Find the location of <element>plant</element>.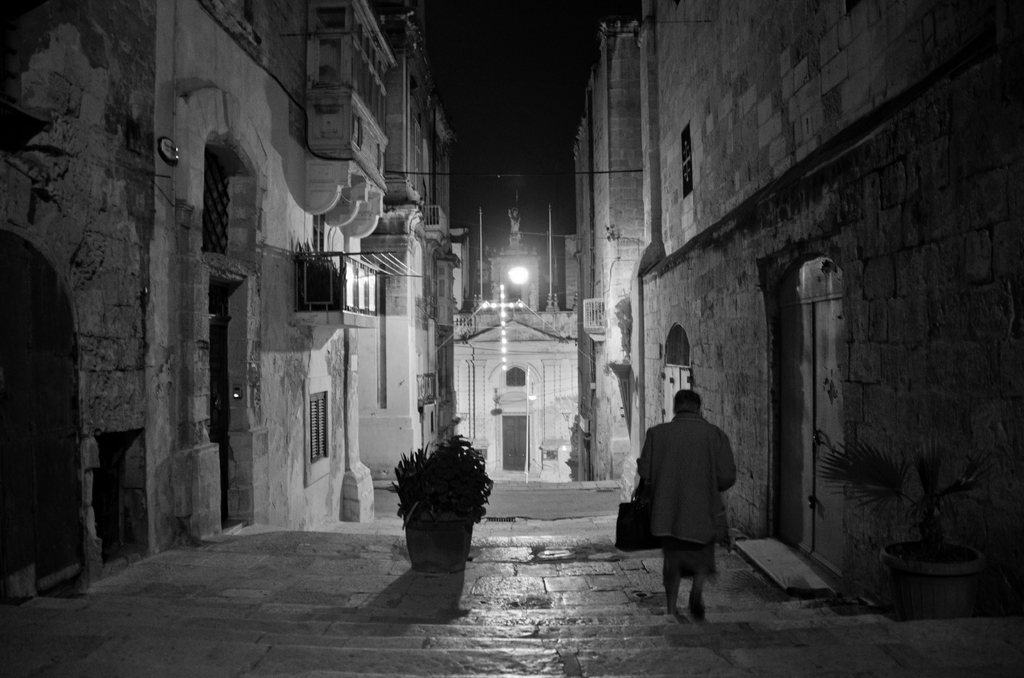
Location: locate(815, 438, 1005, 558).
